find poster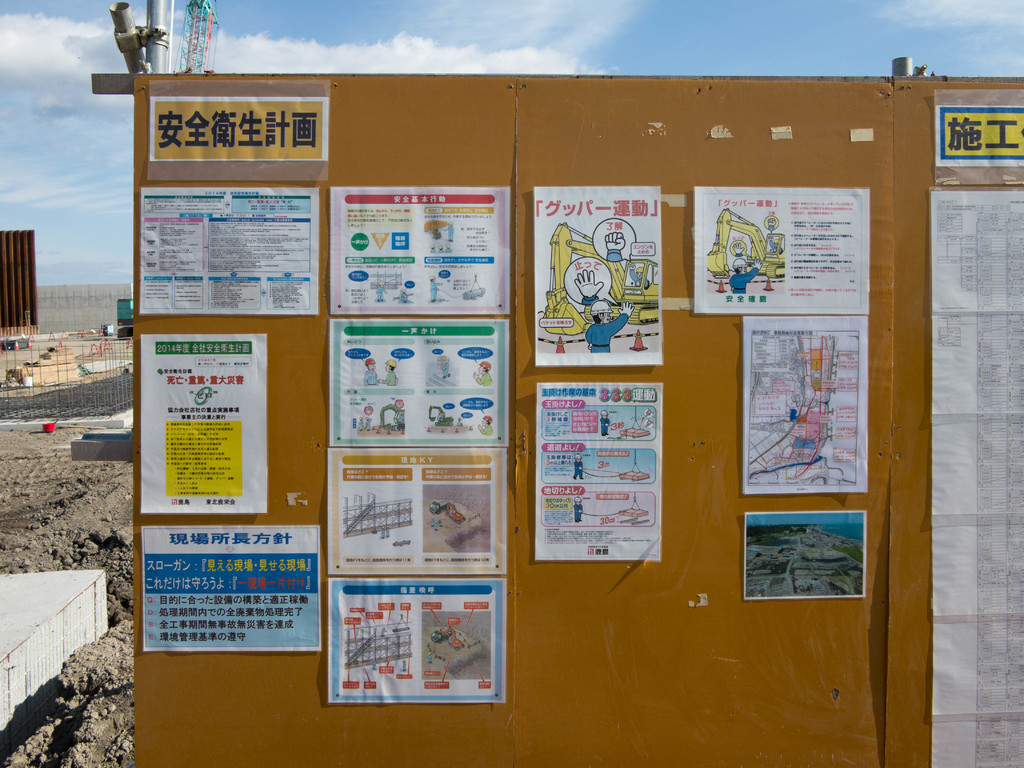
[536,379,666,563]
